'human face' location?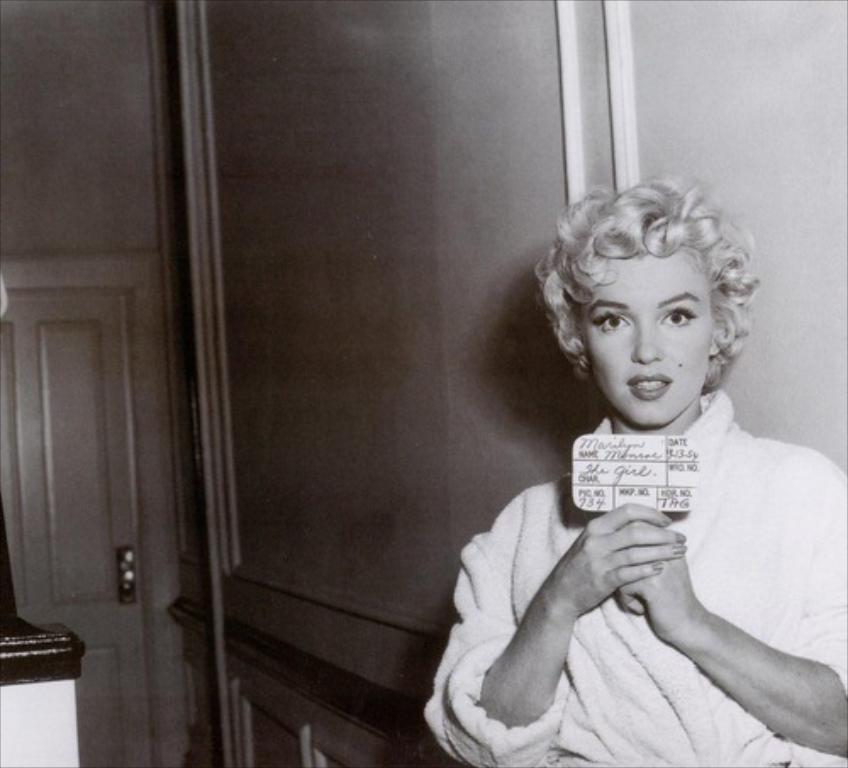
(left=575, top=244, right=717, bottom=415)
